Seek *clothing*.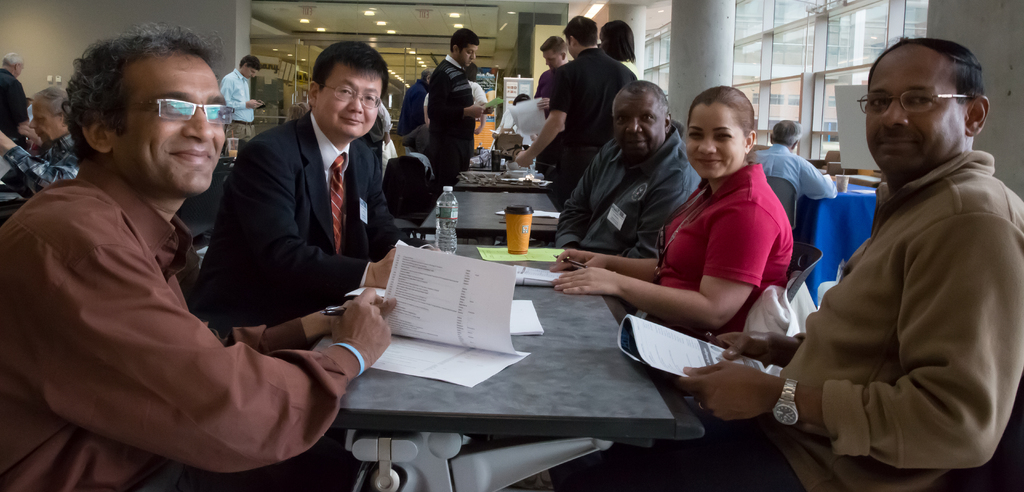
bbox=(316, 61, 383, 137).
